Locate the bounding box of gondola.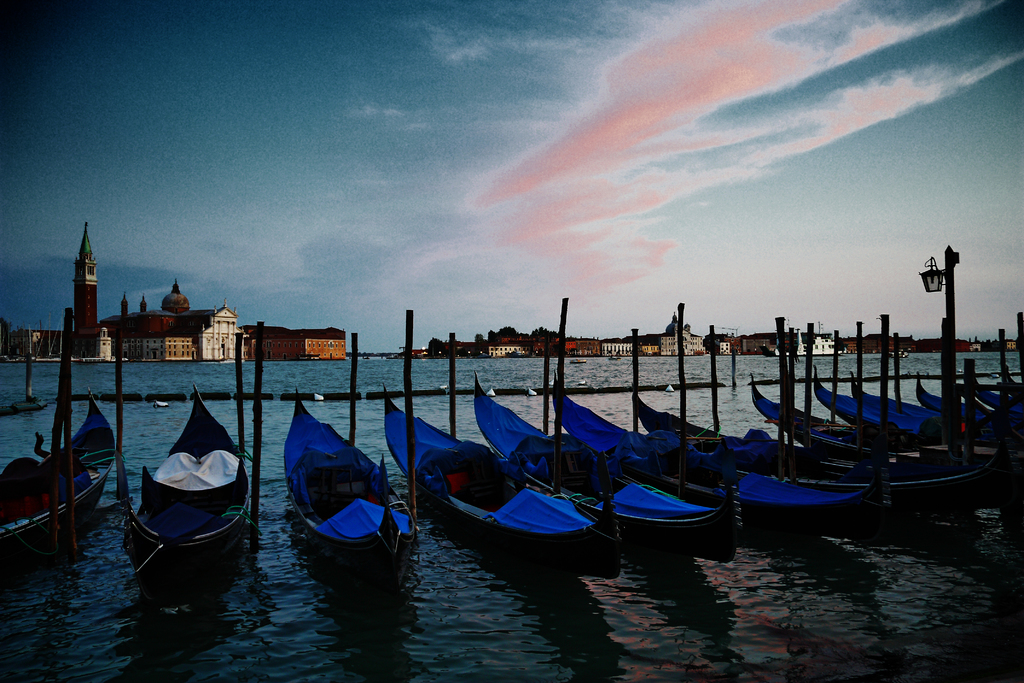
Bounding box: (379,381,616,598).
